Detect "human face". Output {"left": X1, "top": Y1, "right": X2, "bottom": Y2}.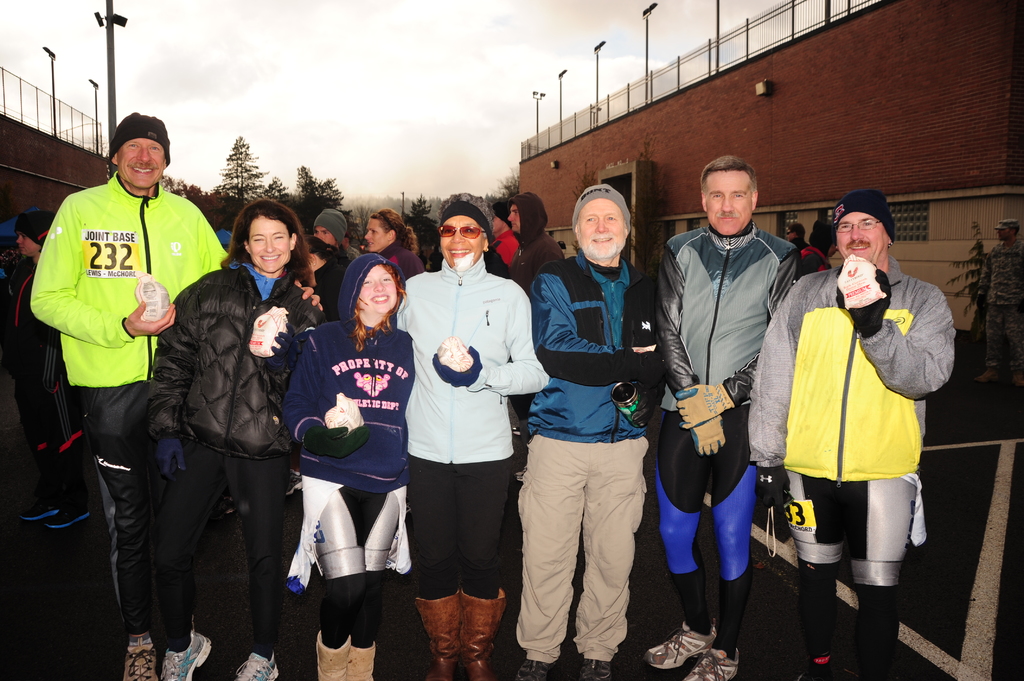
{"left": 707, "top": 168, "right": 749, "bottom": 236}.
